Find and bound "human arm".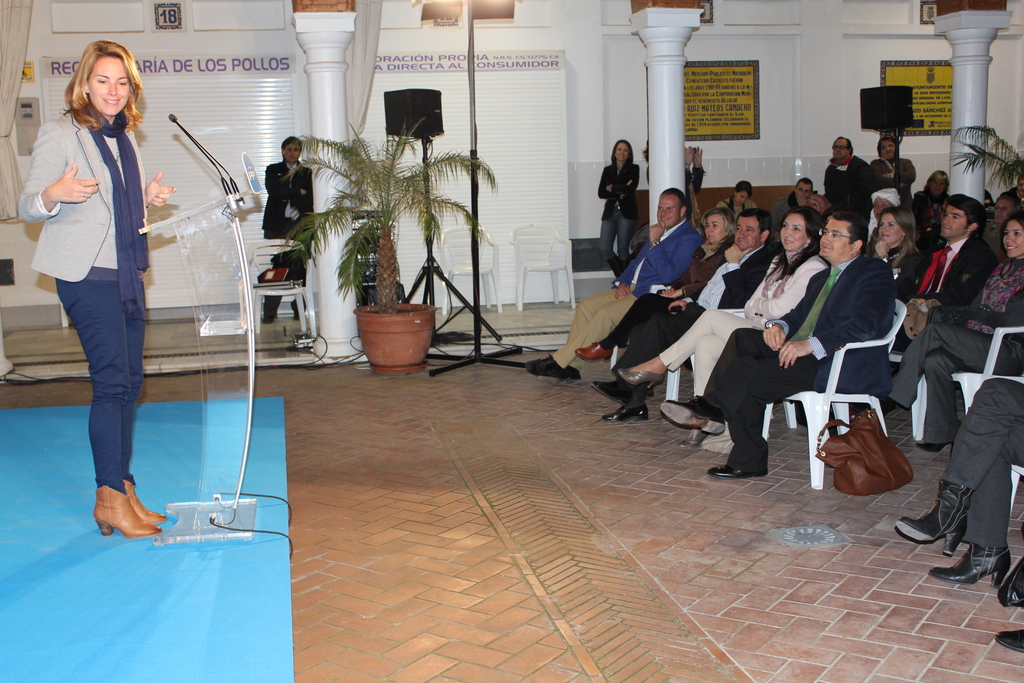
Bound: [x1=627, y1=162, x2=645, y2=195].
